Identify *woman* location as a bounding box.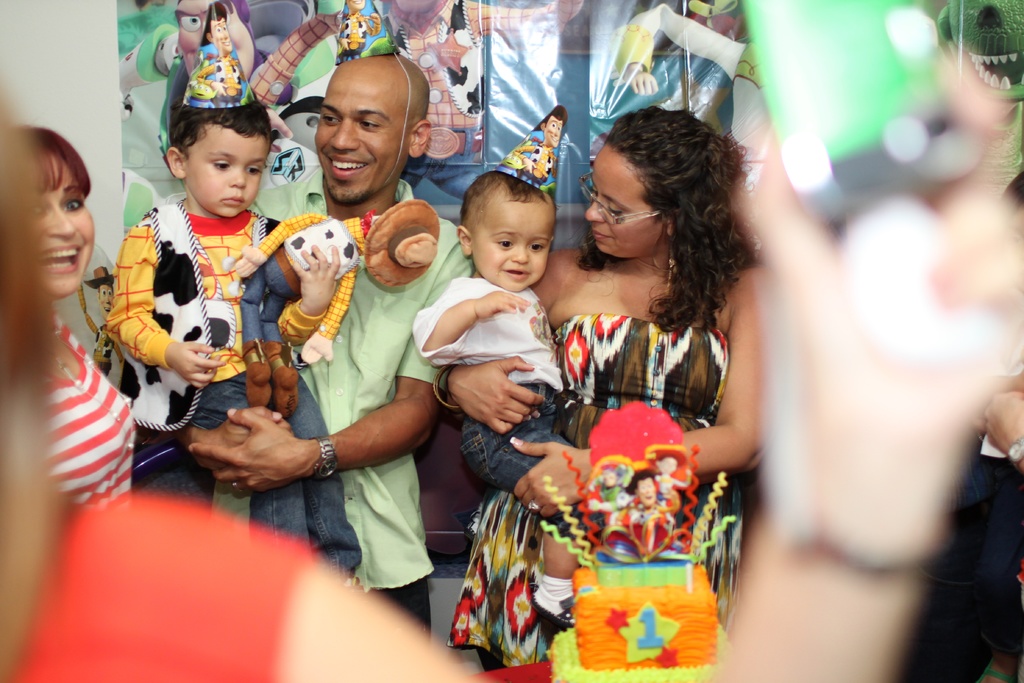
{"left": 433, "top": 103, "right": 763, "bottom": 669}.
